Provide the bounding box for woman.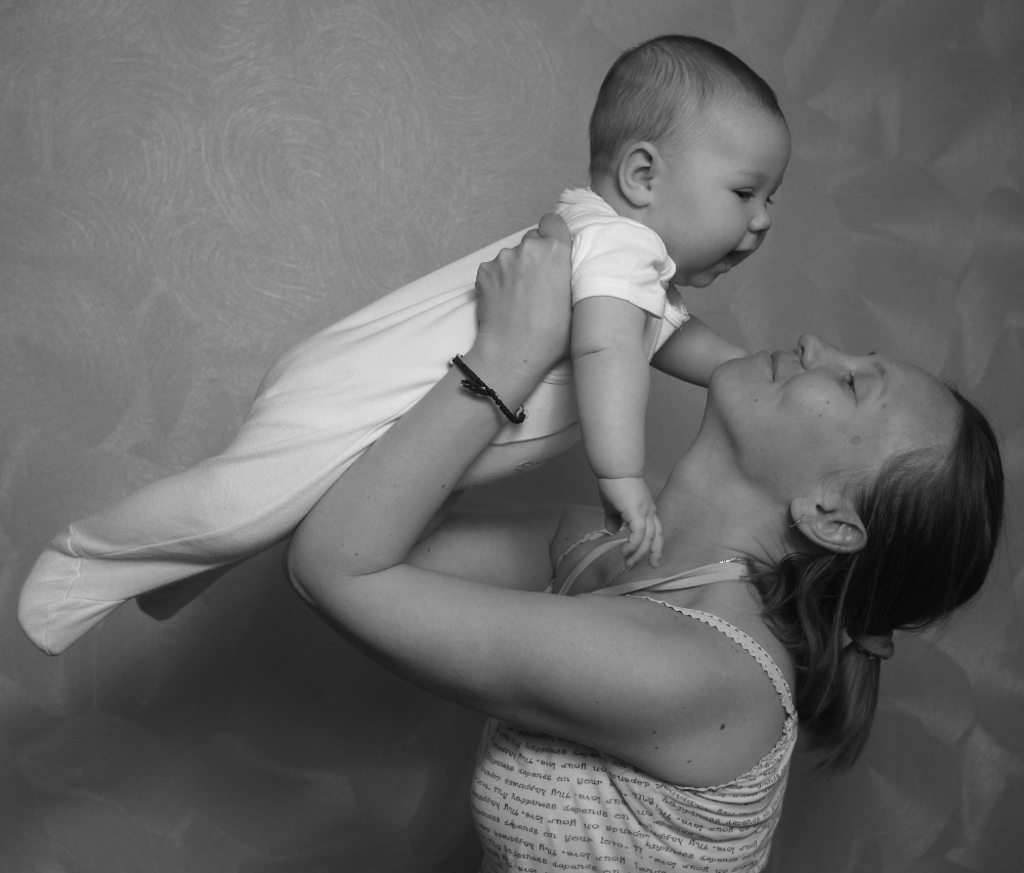
(467, 299, 932, 835).
